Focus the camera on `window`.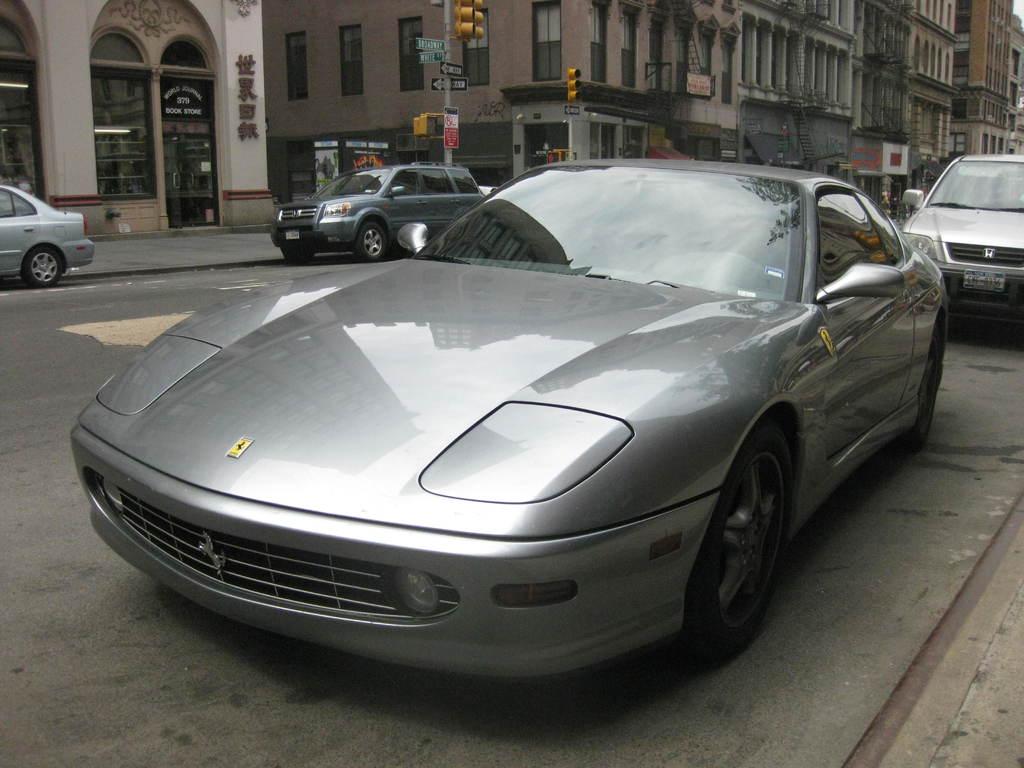
Focus region: box(454, 163, 485, 195).
